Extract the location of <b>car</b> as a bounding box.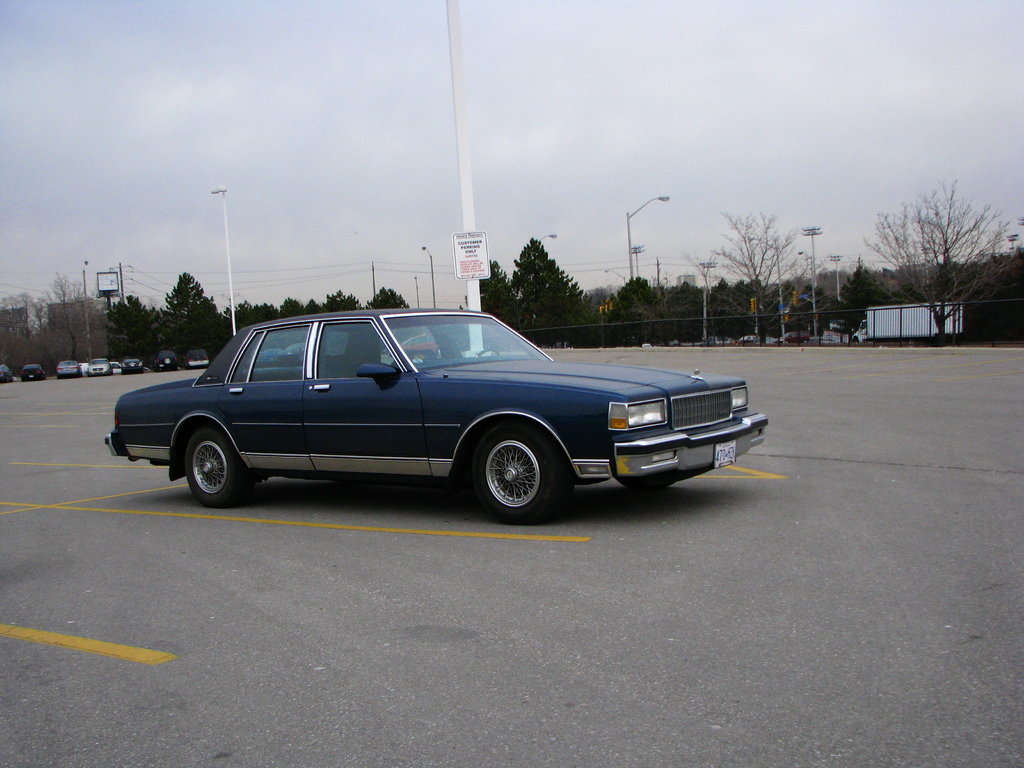
box(127, 356, 143, 375).
